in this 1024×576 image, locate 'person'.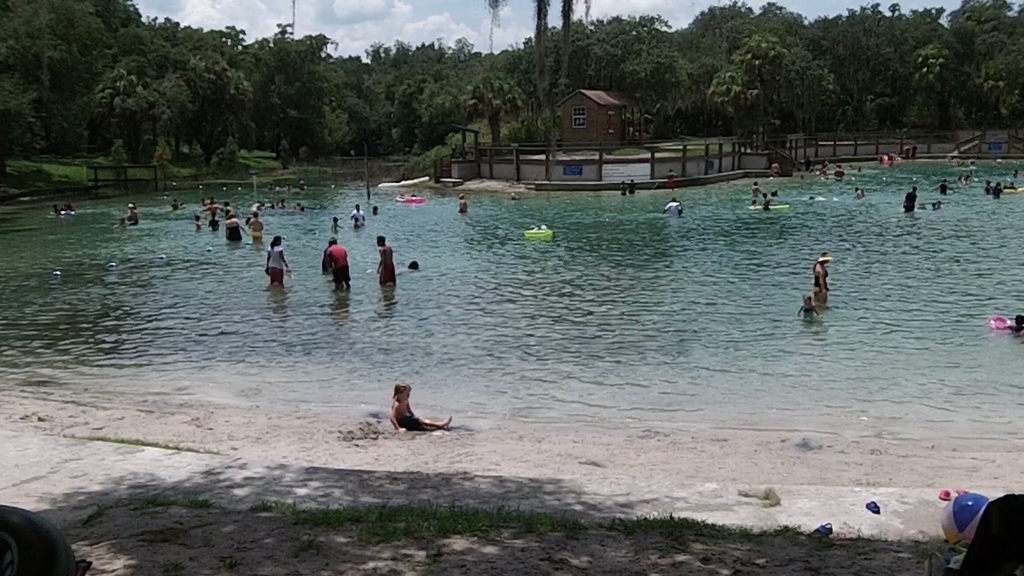
Bounding box: 935:179:951:197.
